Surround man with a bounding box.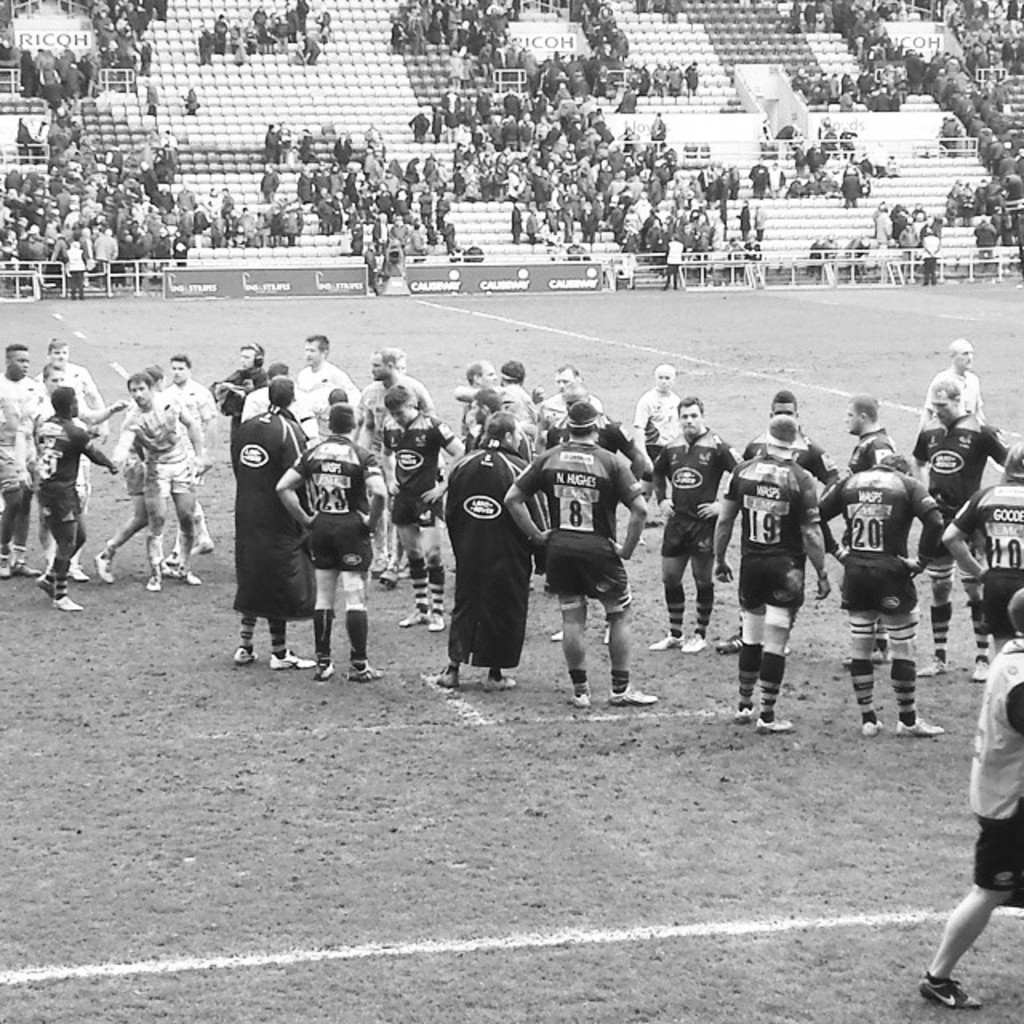
[451,363,542,453].
